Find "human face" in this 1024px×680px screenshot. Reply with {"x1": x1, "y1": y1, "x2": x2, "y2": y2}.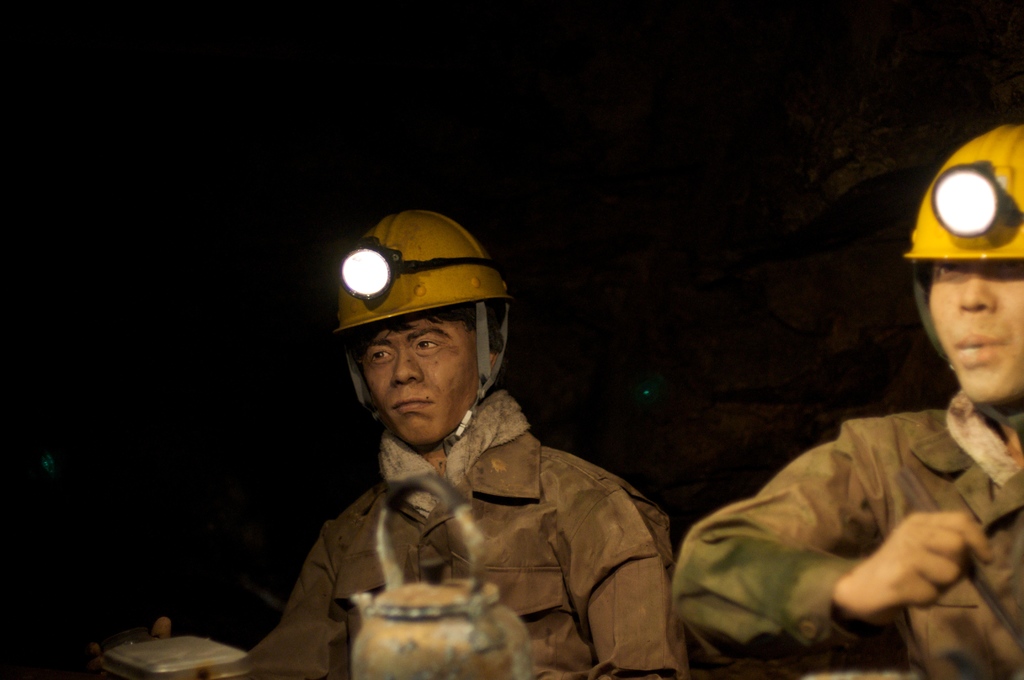
{"x1": 360, "y1": 316, "x2": 479, "y2": 444}.
